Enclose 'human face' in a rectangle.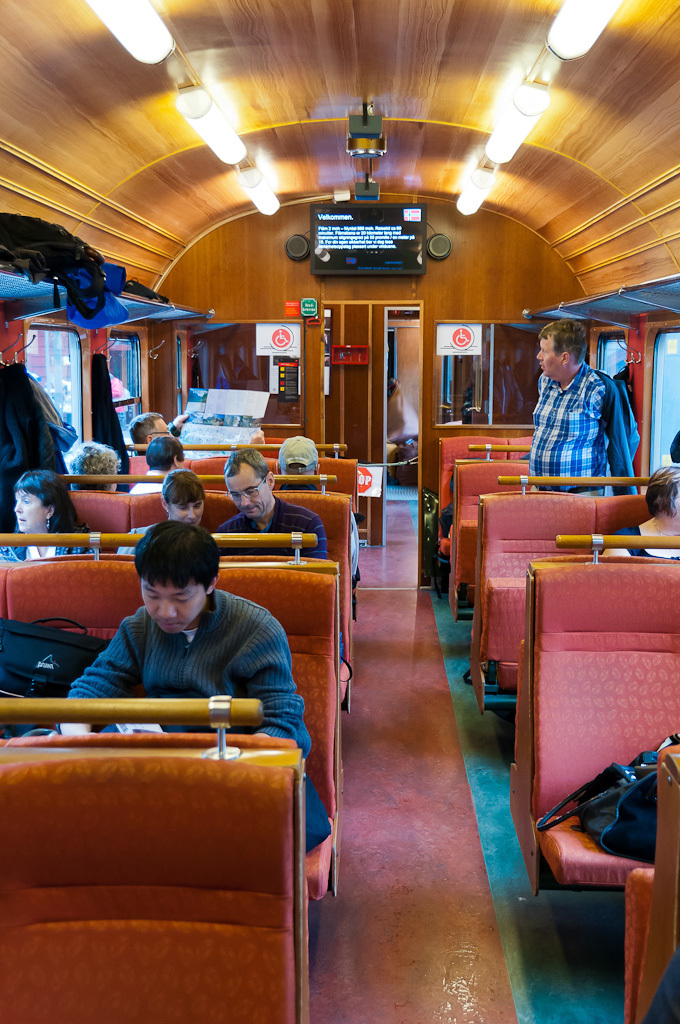
[left=169, top=487, right=204, bottom=526].
